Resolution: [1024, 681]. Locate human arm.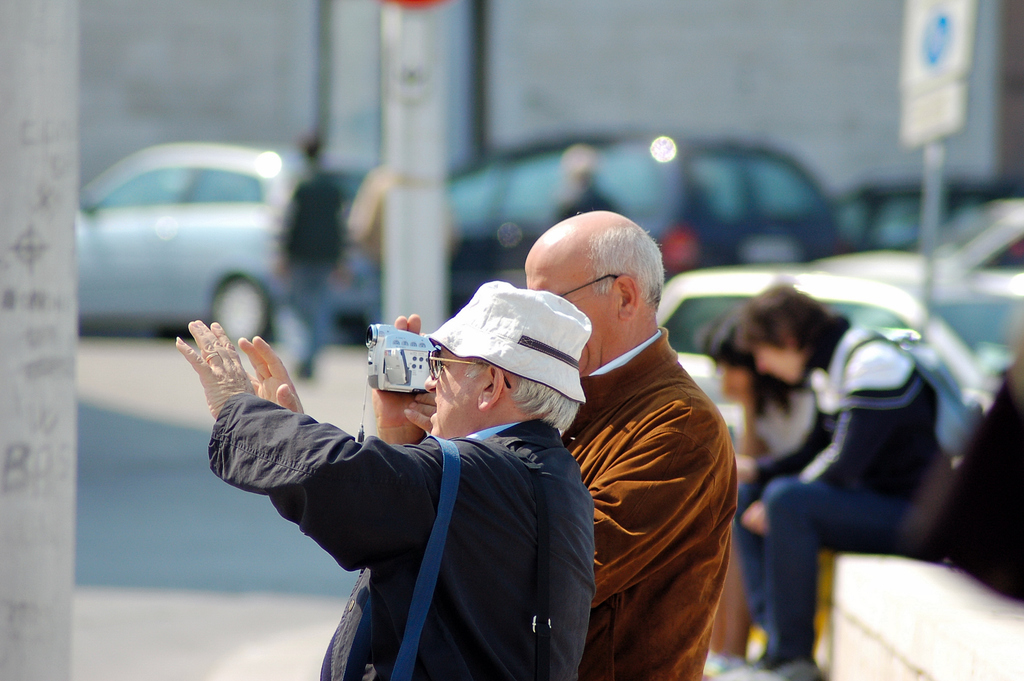
bbox=[371, 314, 429, 448].
